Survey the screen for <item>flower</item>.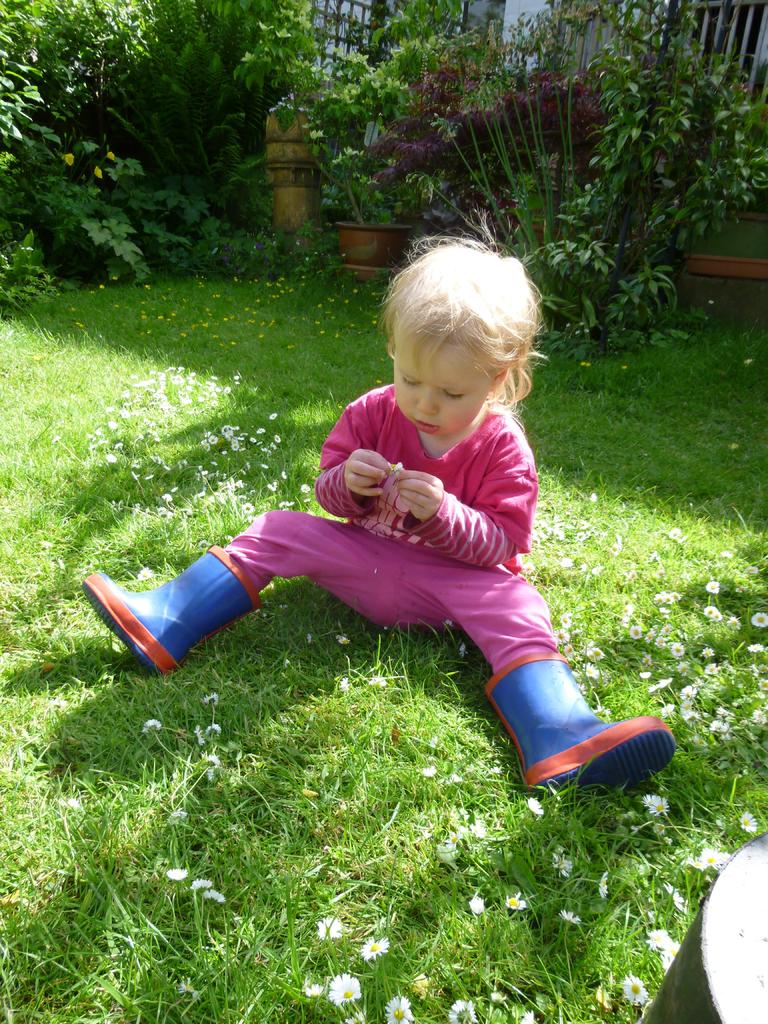
Survey found: 470/893/484/918.
